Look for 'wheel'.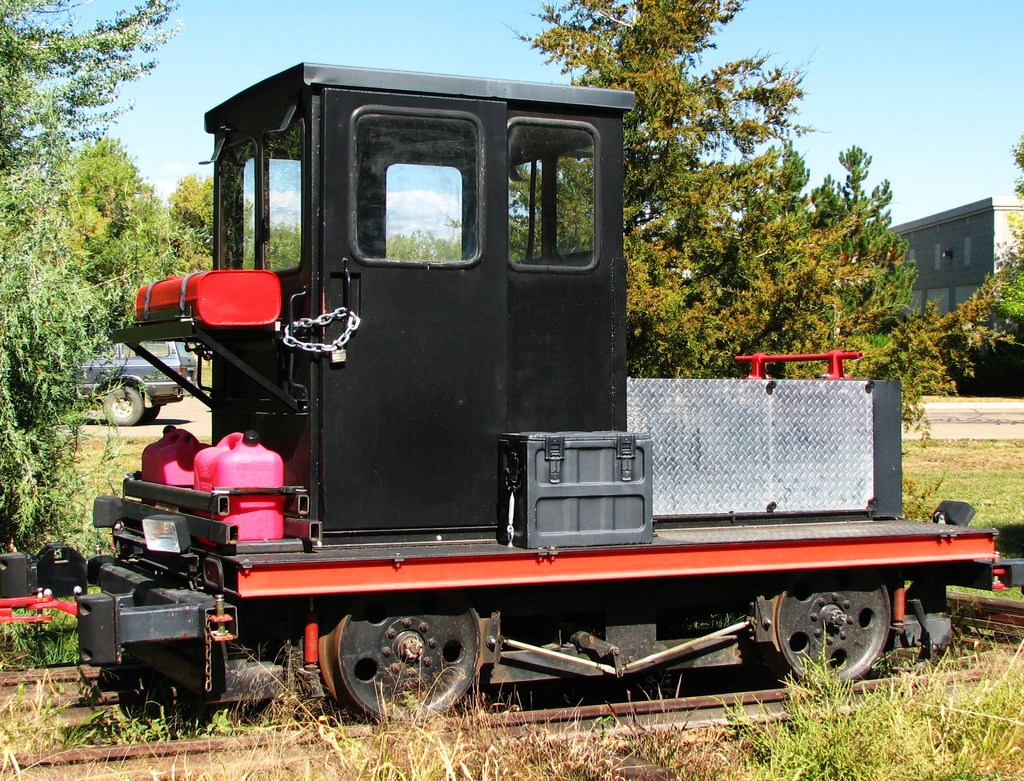
Found: locate(98, 386, 143, 423).
